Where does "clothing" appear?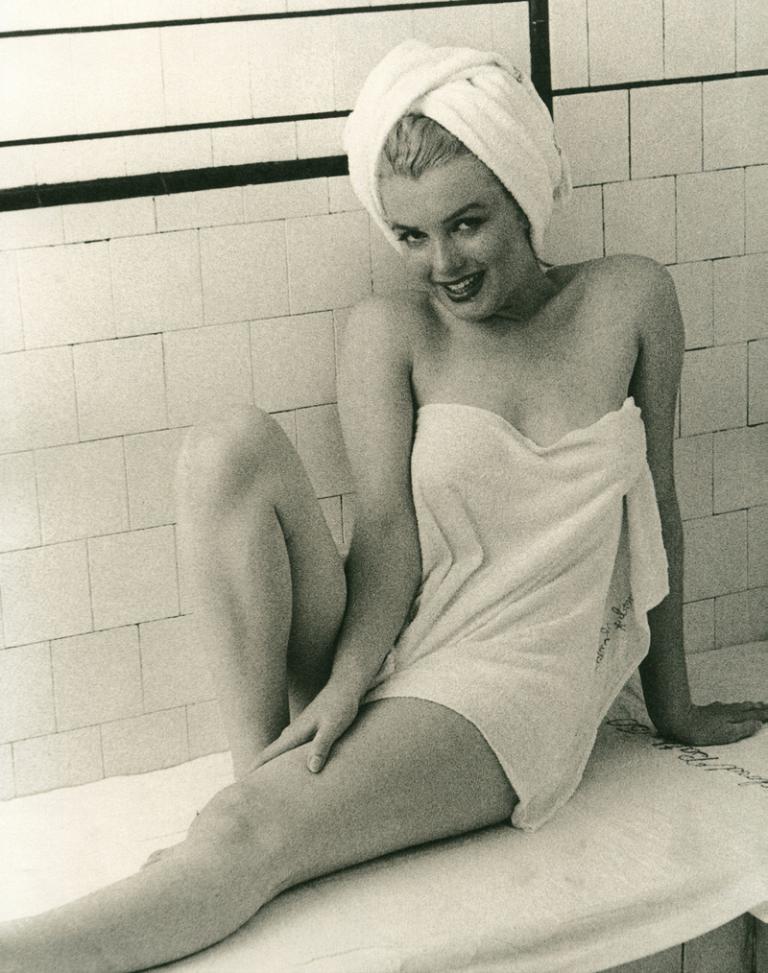
Appears at [316, 244, 685, 819].
